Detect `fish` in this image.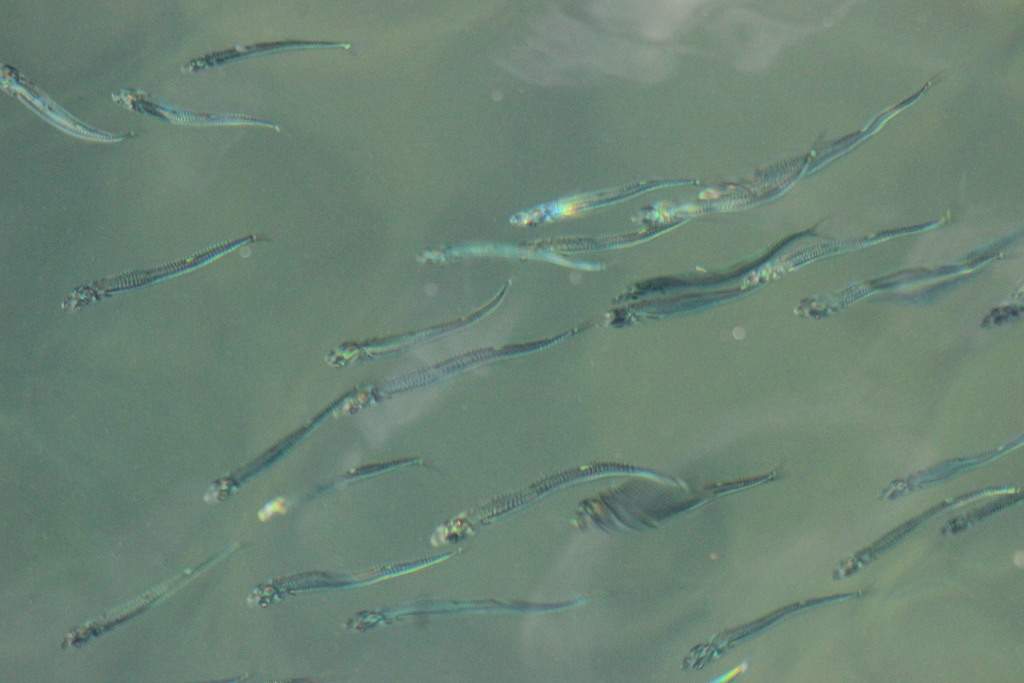
Detection: x1=0 y1=63 x2=138 y2=143.
